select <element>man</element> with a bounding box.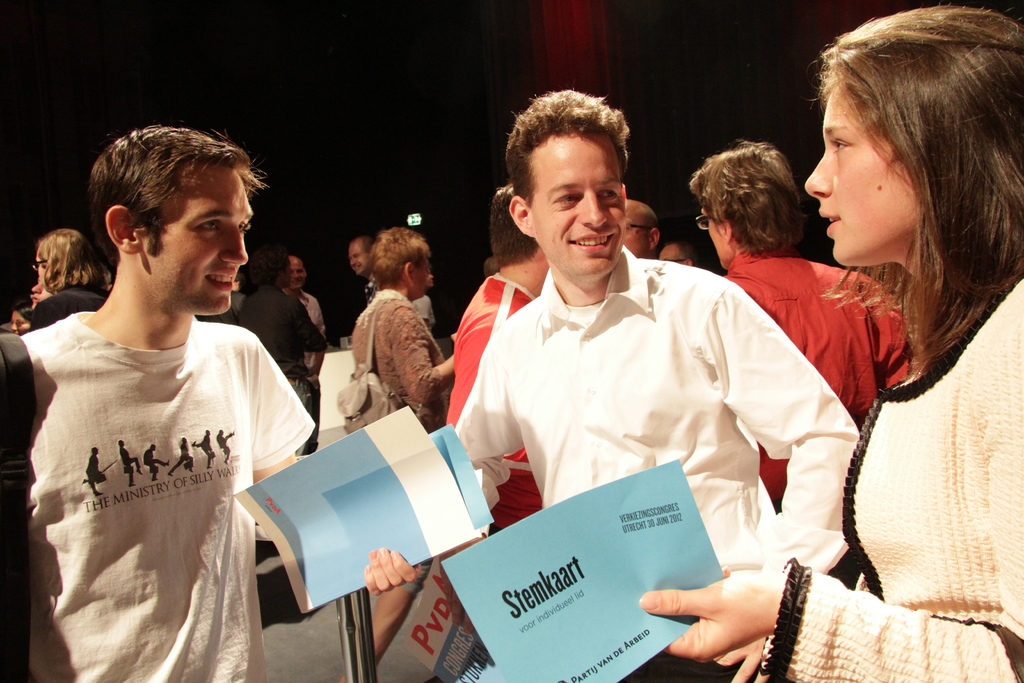
(x1=622, y1=195, x2=662, y2=258).
